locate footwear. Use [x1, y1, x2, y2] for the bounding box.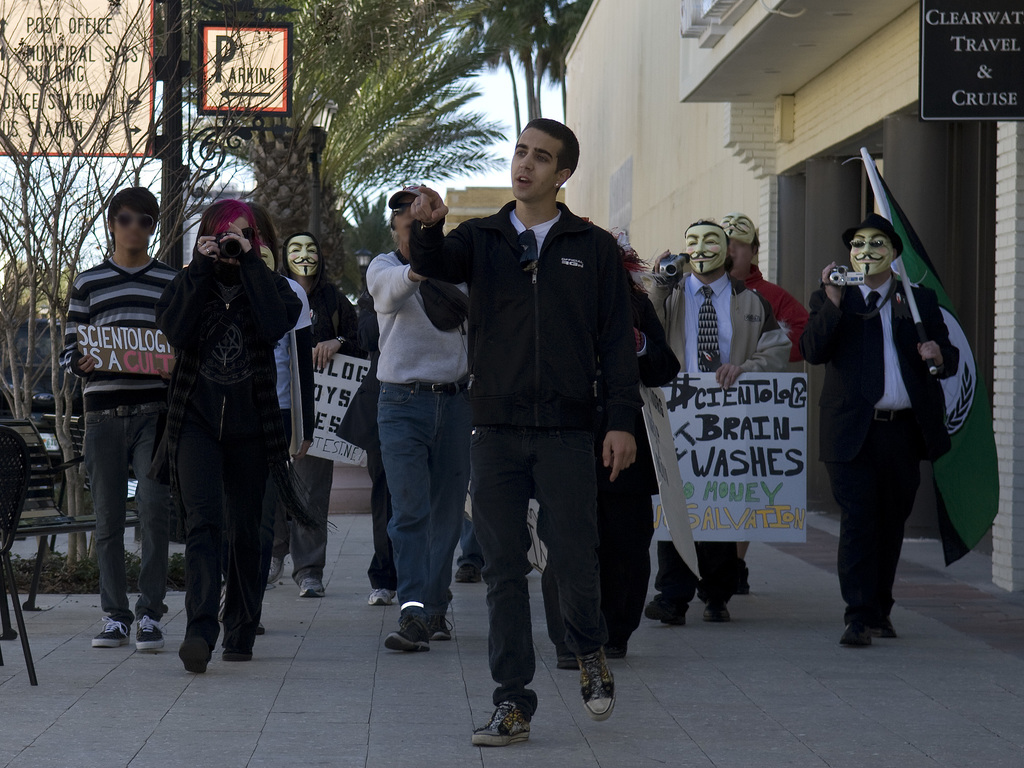
[221, 644, 255, 663].
